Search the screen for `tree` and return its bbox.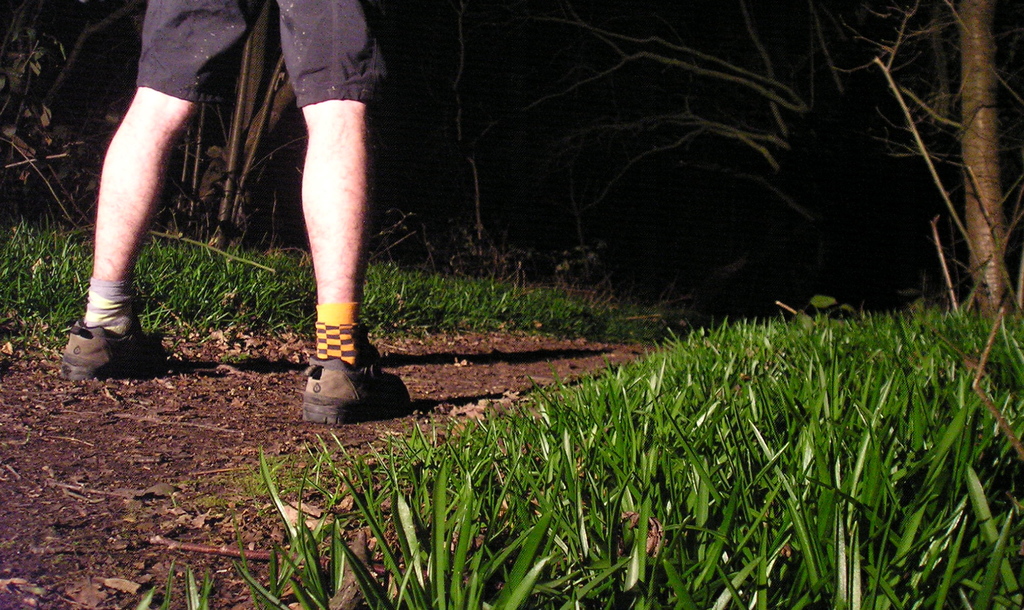
Found: x1=809, y1=0, x2=1023, y2=338.
